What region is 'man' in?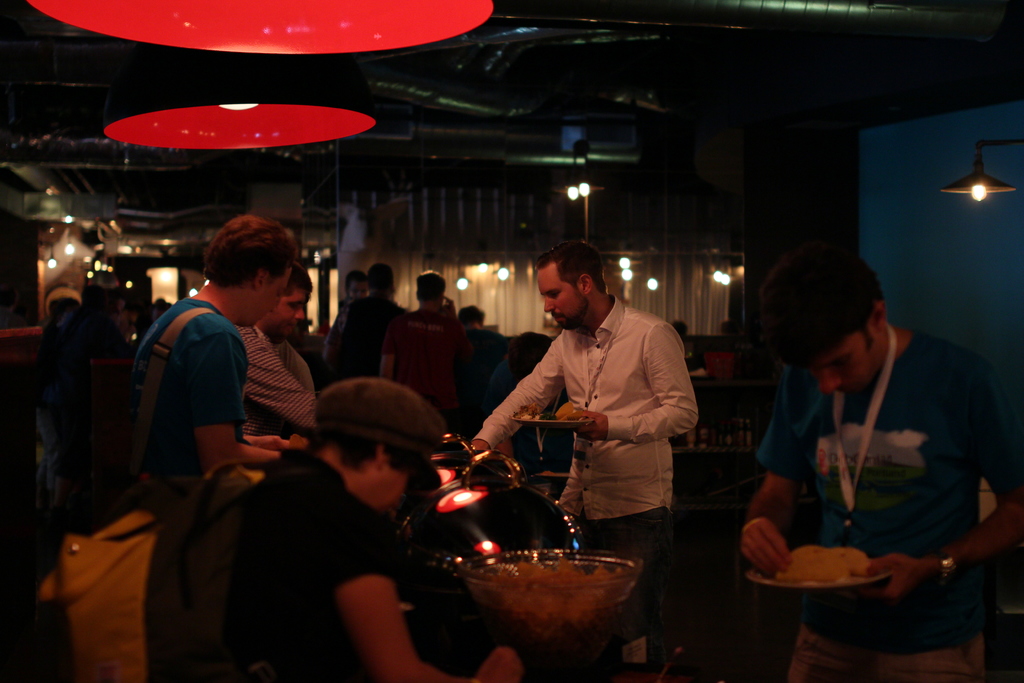
left=236, top=268, right=318, bottom=463.
